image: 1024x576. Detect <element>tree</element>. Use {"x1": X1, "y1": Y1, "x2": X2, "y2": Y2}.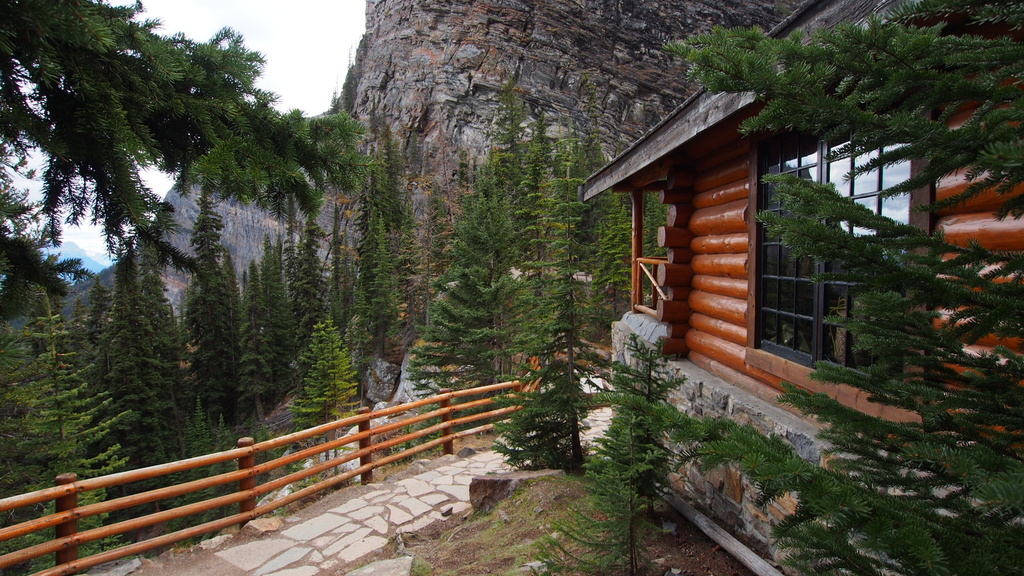
{"x1": 283, "y1": 220, "x2": 332, "y2": 340}.
